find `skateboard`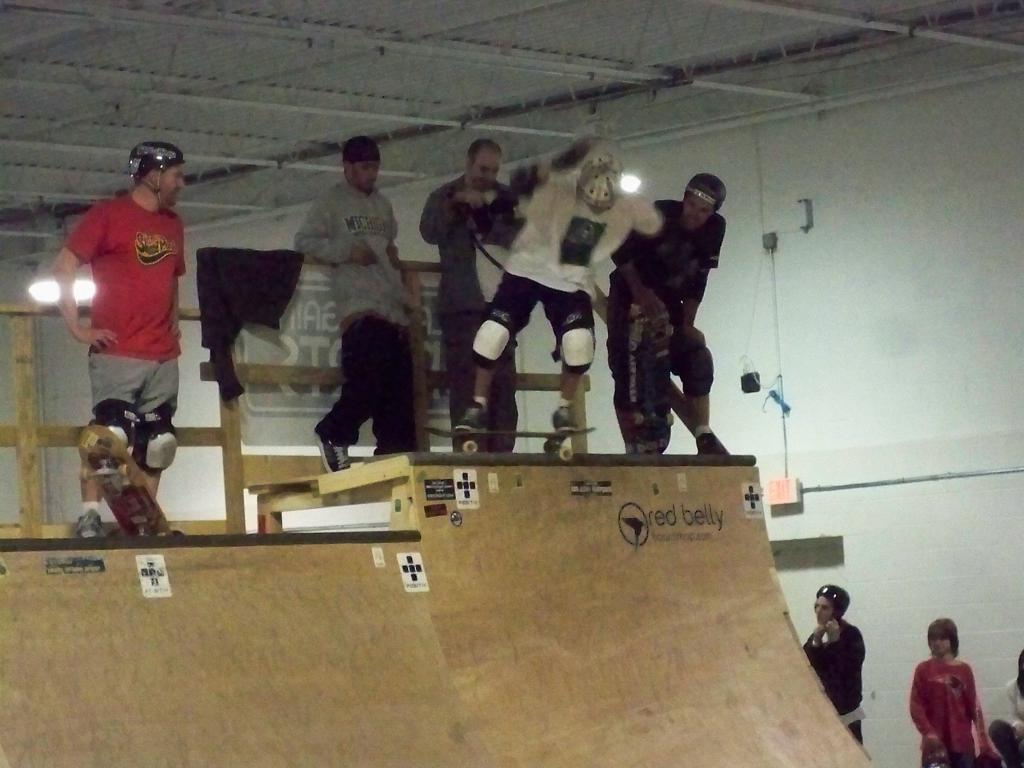
[x1=72, y1=424, x2=181, y2=538]
